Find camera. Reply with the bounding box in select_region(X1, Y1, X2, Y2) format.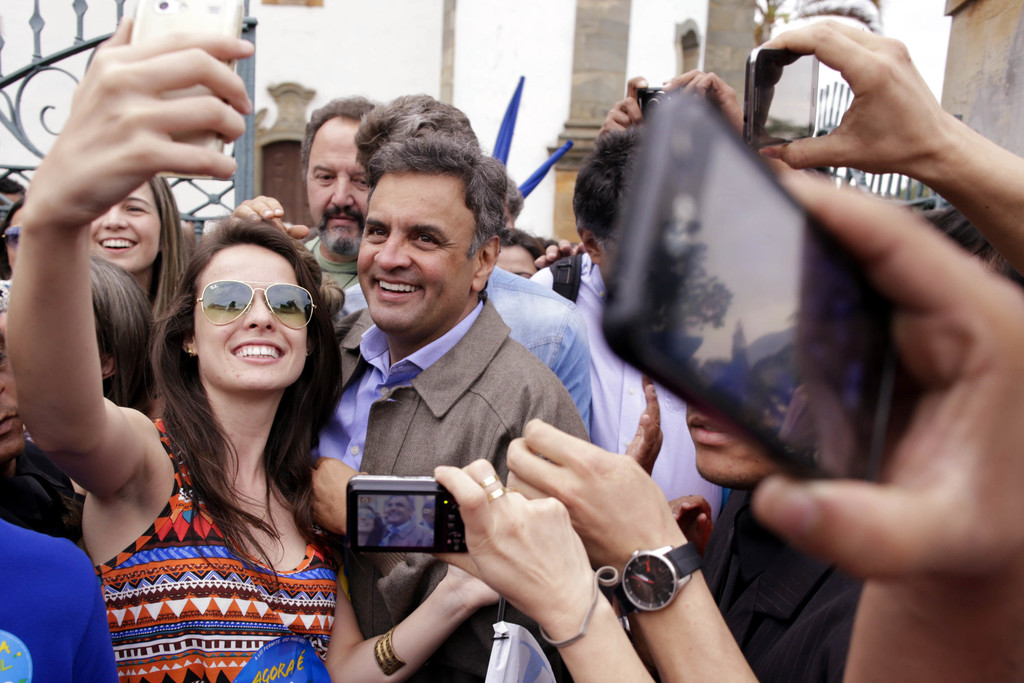
select_region(348, 472, 465, 555).
